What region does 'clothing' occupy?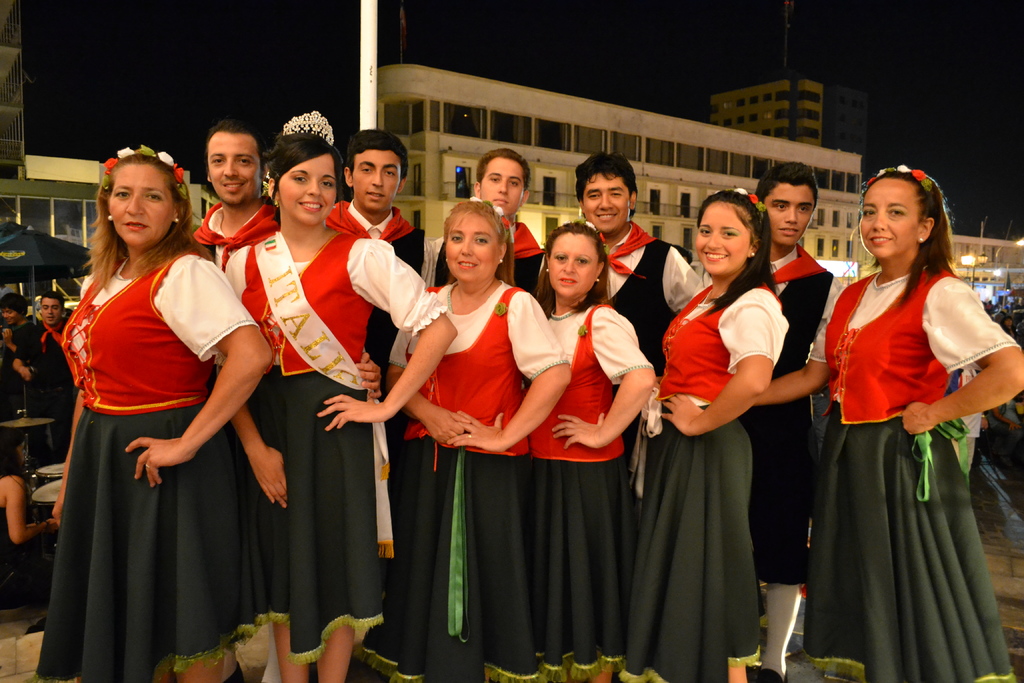
<box>809,229,996,655</box>.
